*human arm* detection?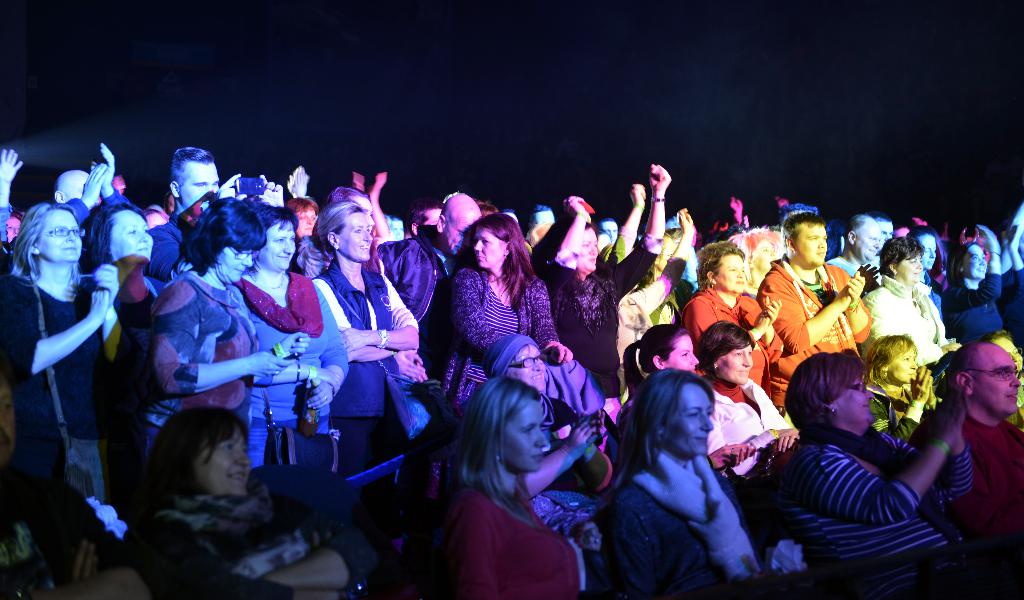
left=785, top=401, right=956, bottom=517
